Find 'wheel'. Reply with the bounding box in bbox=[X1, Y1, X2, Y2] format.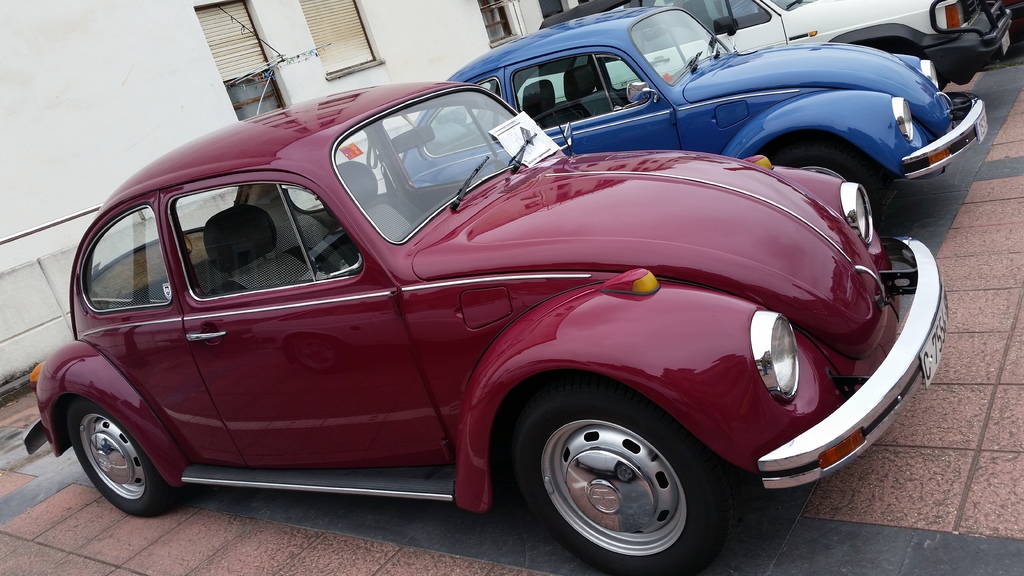
bbox=[511, 391, 733, 575].
